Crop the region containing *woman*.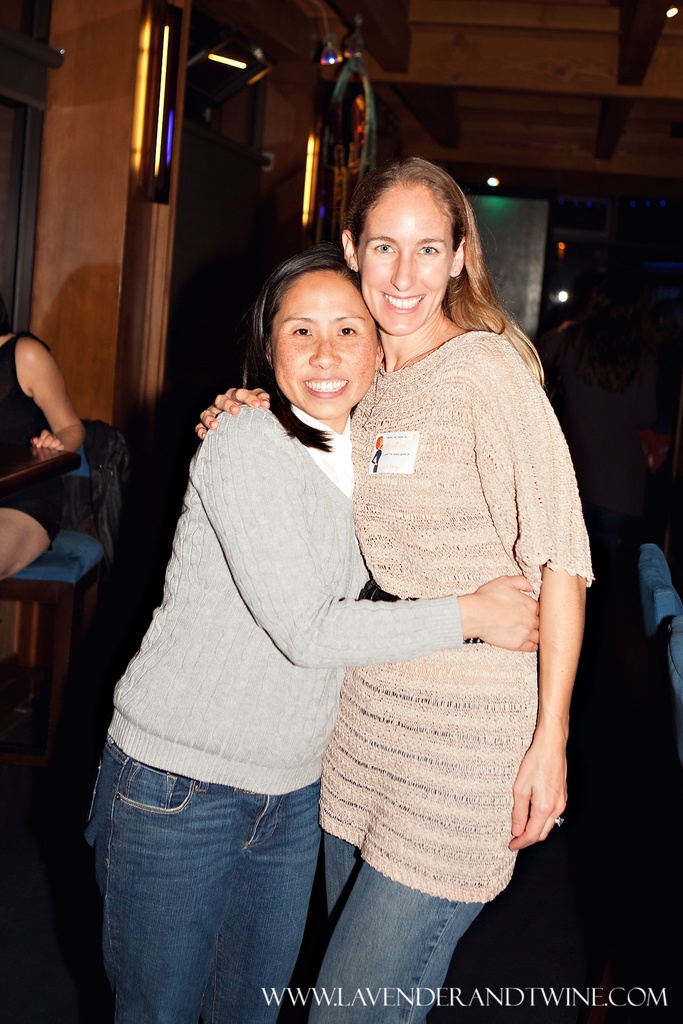
Crop region: bbox=[81, 247, 541, 1023].
